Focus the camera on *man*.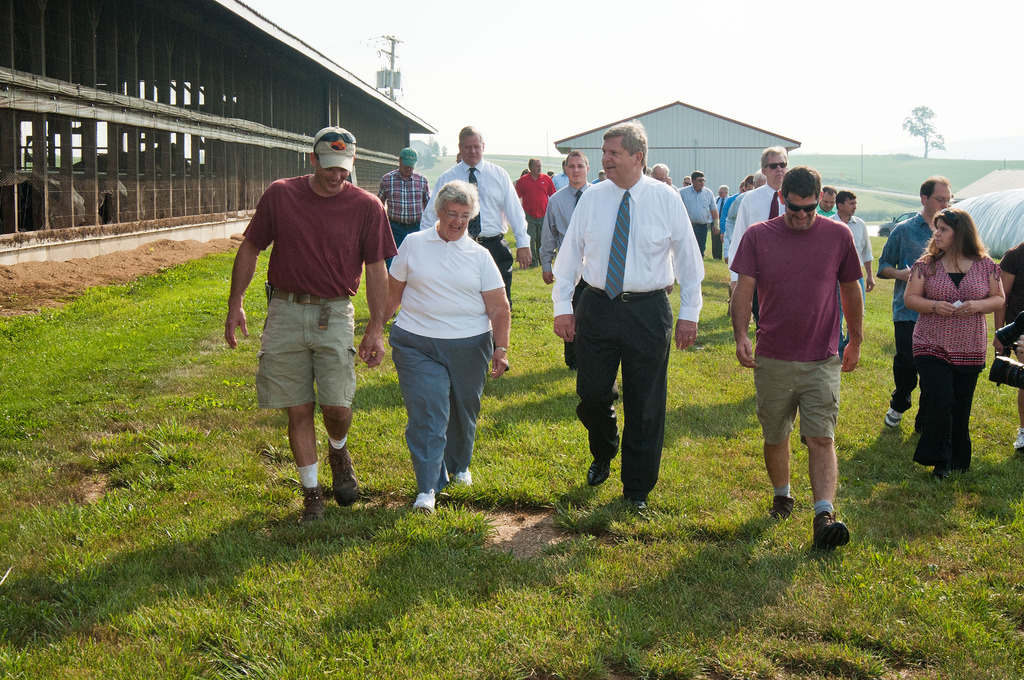
Focus region: bbox(729, 144, 787, 329).
